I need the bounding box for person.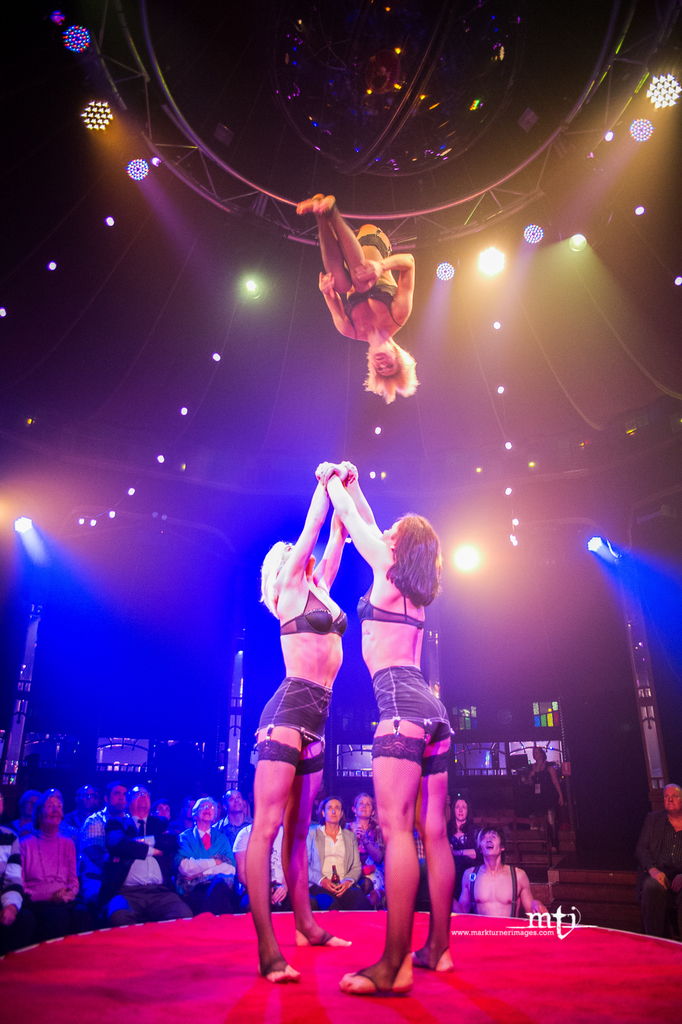
Here it is: x1=640 y1=780 x2=681 y2=941.
